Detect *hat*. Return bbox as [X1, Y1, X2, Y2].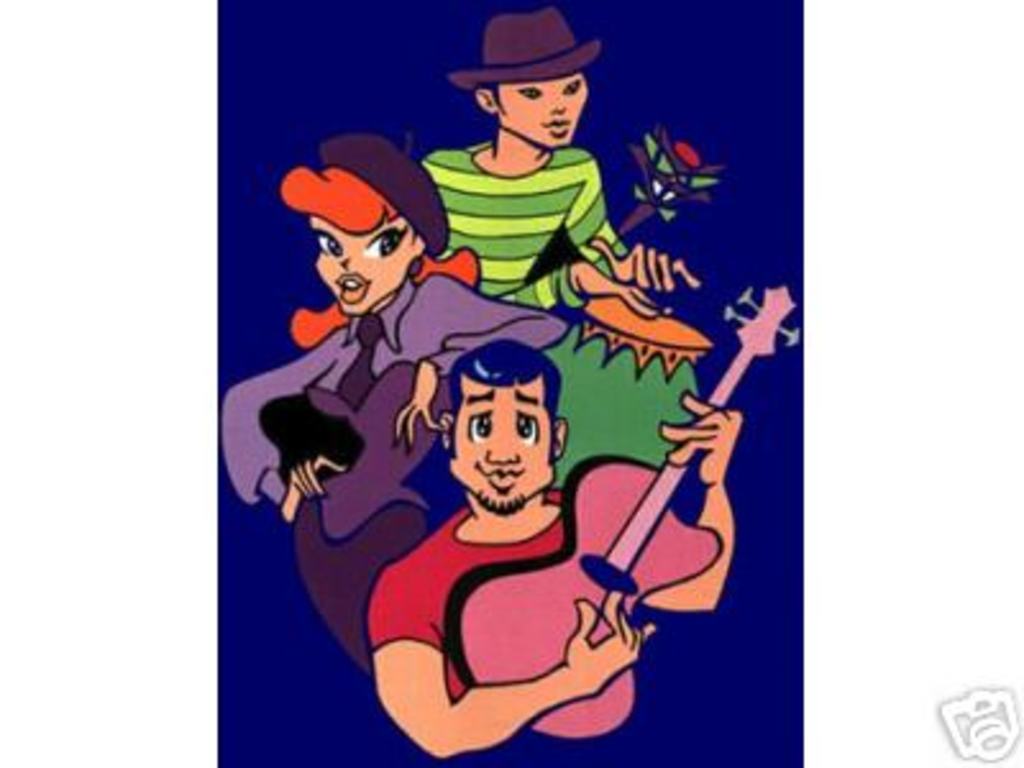
[448, 5, 599, 92].
